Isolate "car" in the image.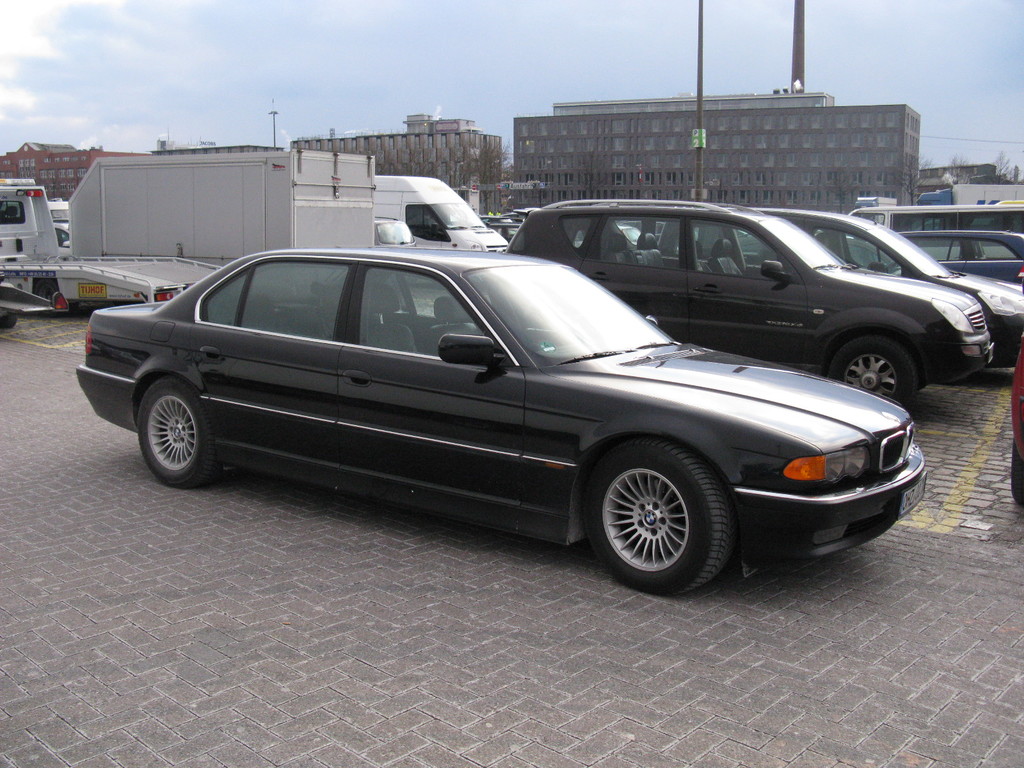
Isolated region: 78:230:924:593.
